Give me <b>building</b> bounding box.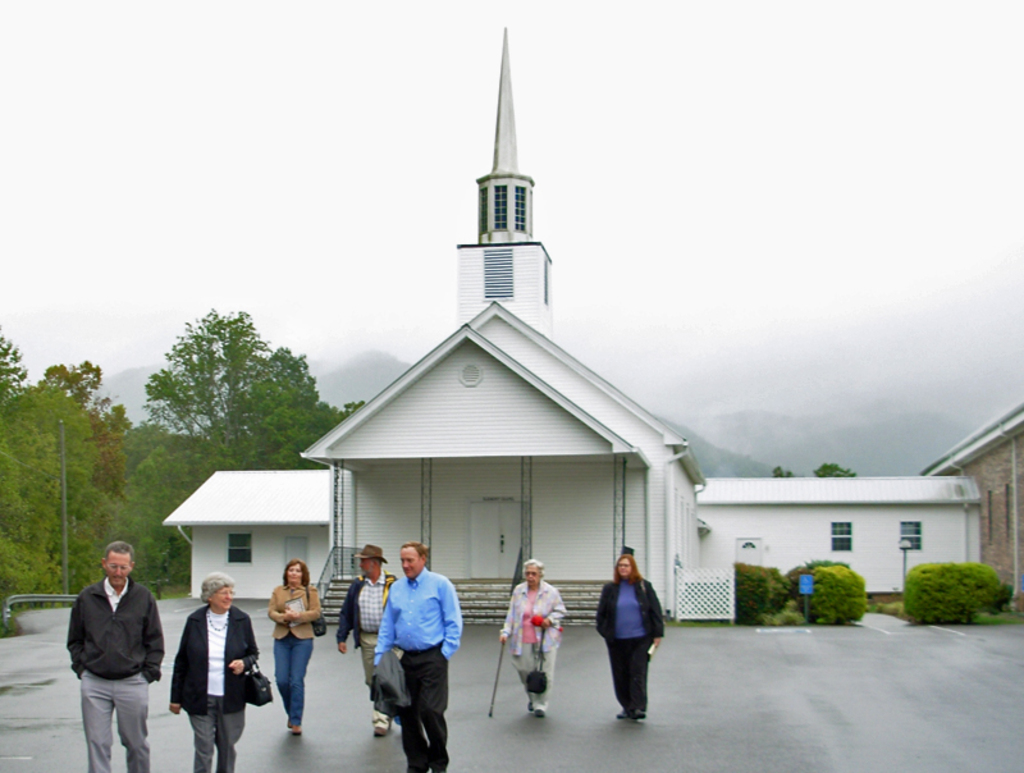
BBox(163, 31, 987, 617).
